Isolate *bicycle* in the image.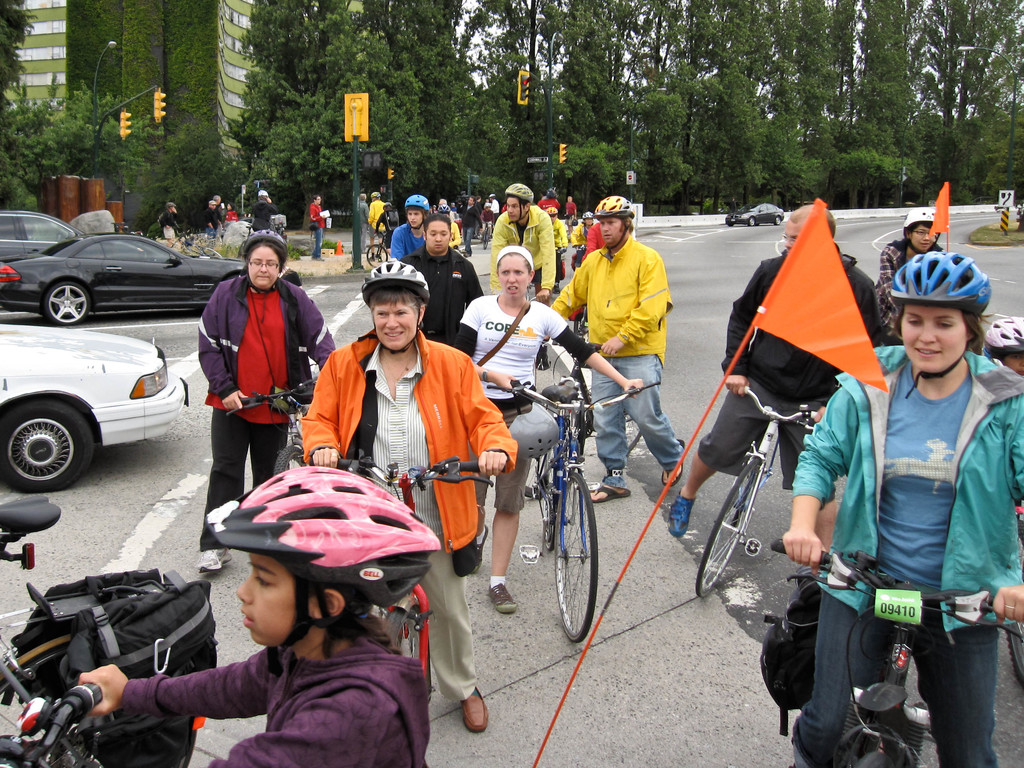
Isolated region: {"x1": 474, "y1": 223, "x2": 497, "y2": 238}.
